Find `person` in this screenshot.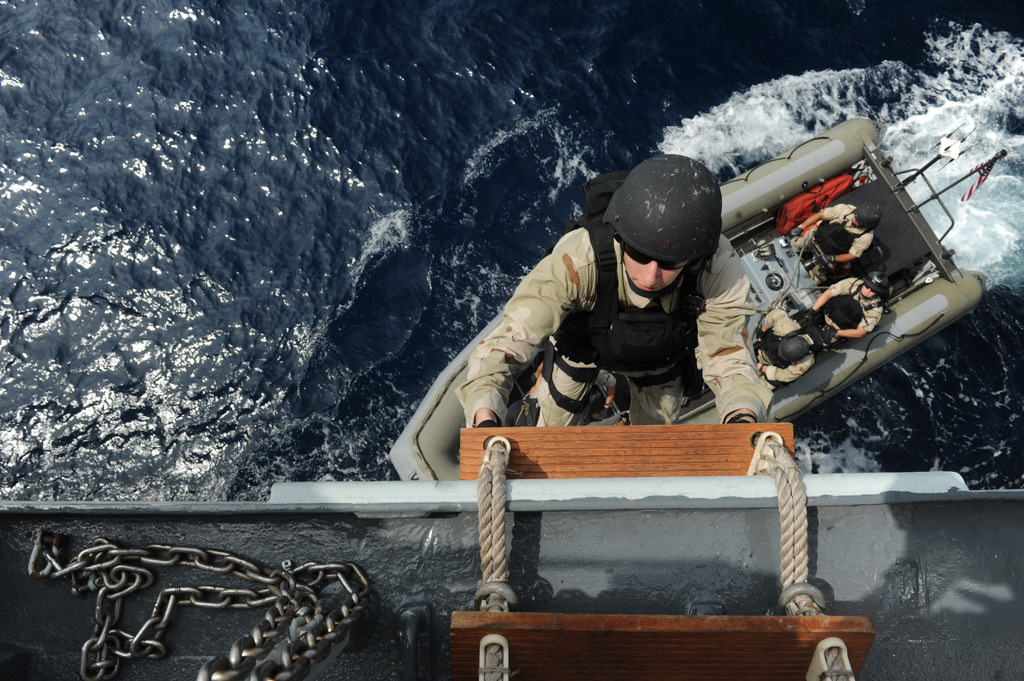
The bounding box for `person` is [789, 198, 886, 292].
